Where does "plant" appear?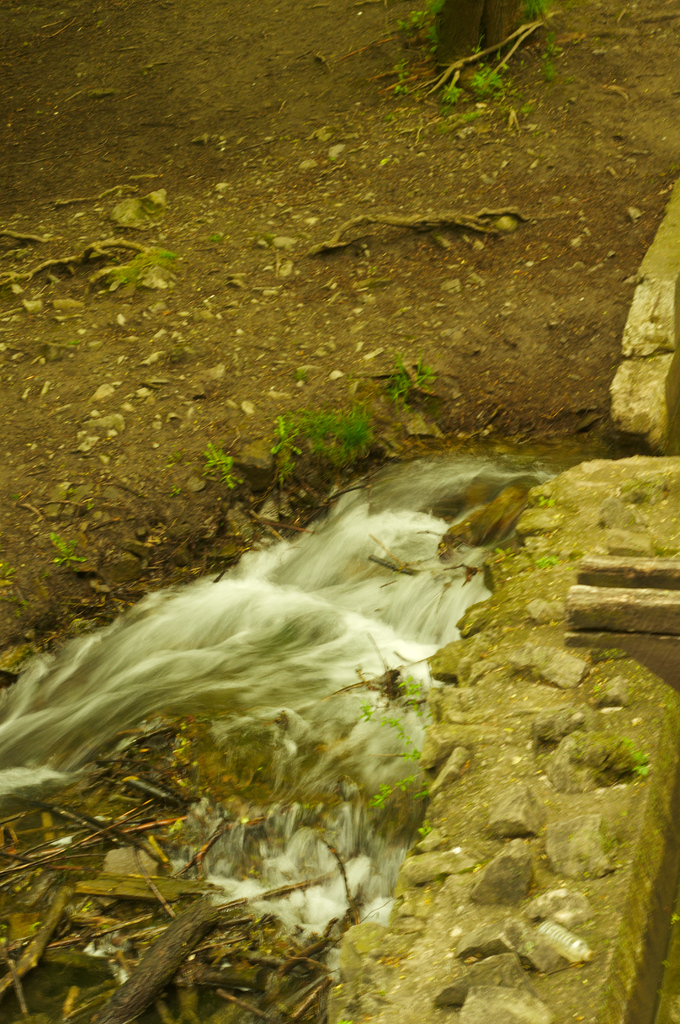
Appears at (x1=608, y1=736, x2=653, y2=780).
